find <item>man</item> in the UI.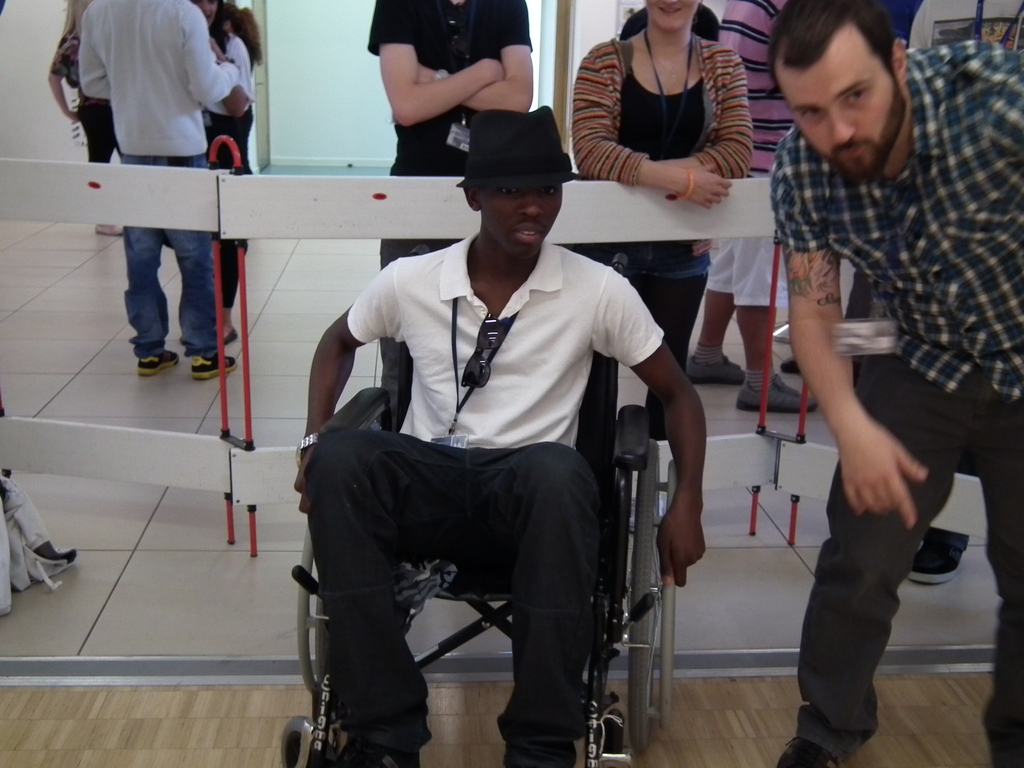
UI element at <region>78, 0, 239, 379</region>.
